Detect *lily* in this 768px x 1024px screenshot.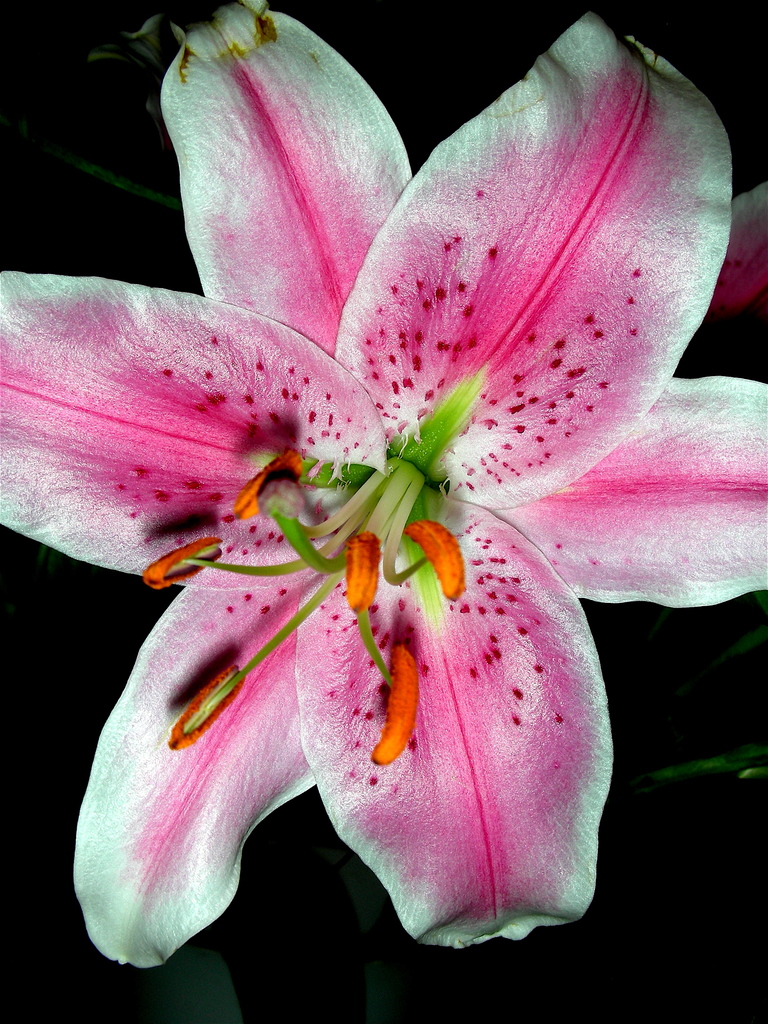
Detection: [x1=0, y1=12, x2=767, y2=970].
